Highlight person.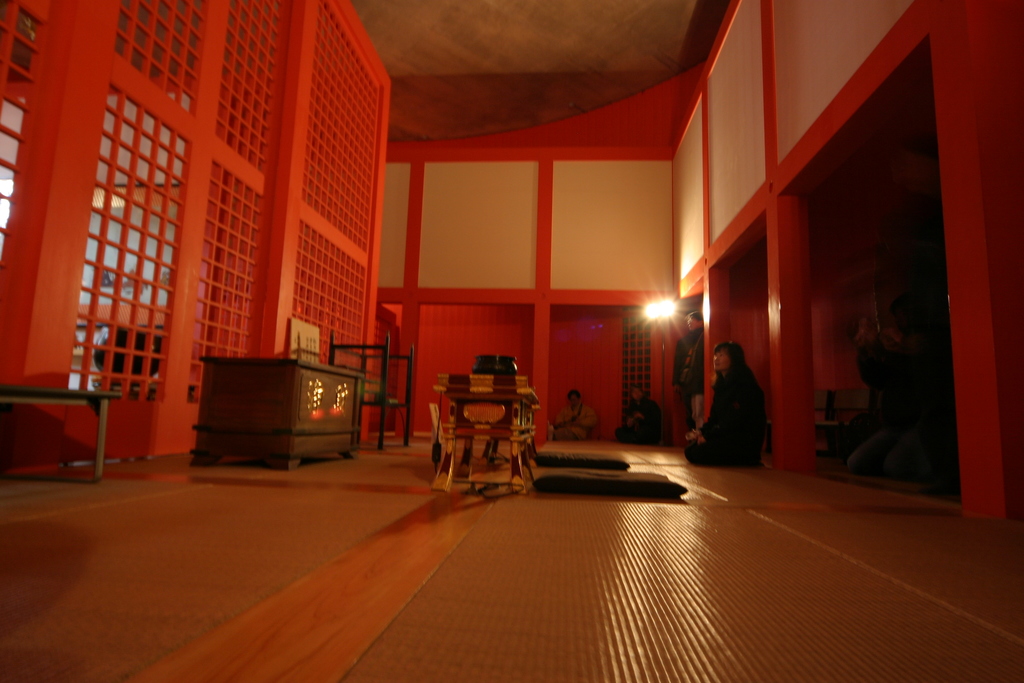
Highlighted region: rect(546, 388, 601, 439).
